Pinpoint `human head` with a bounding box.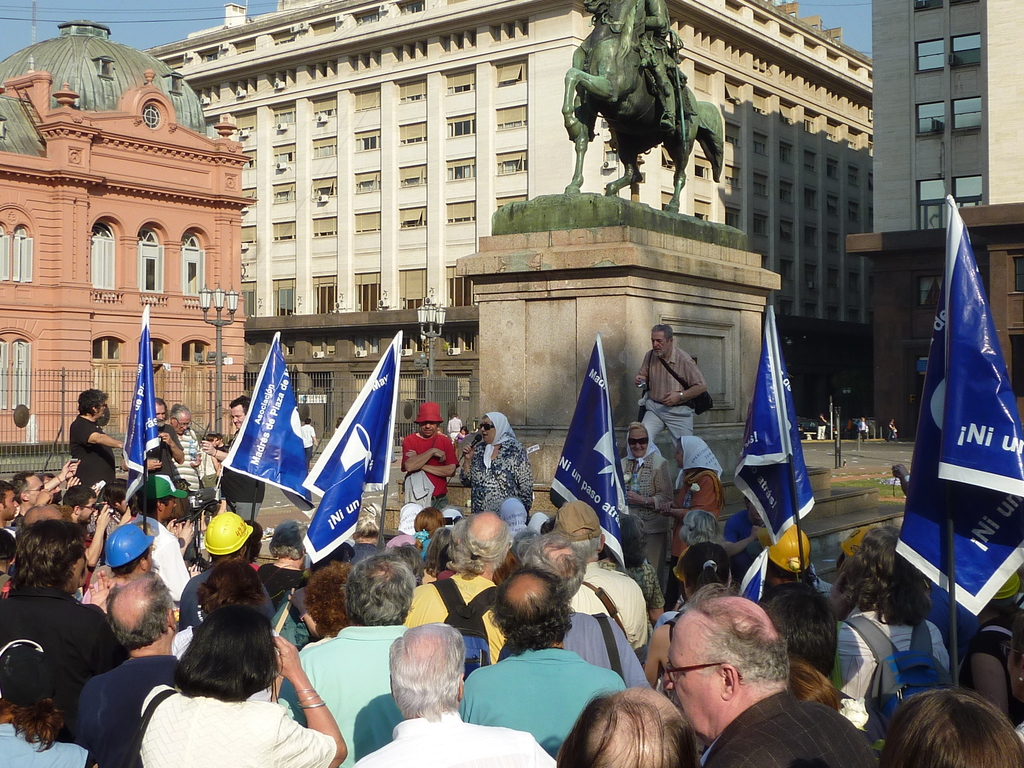
rect(242, 518, 264, 560).
